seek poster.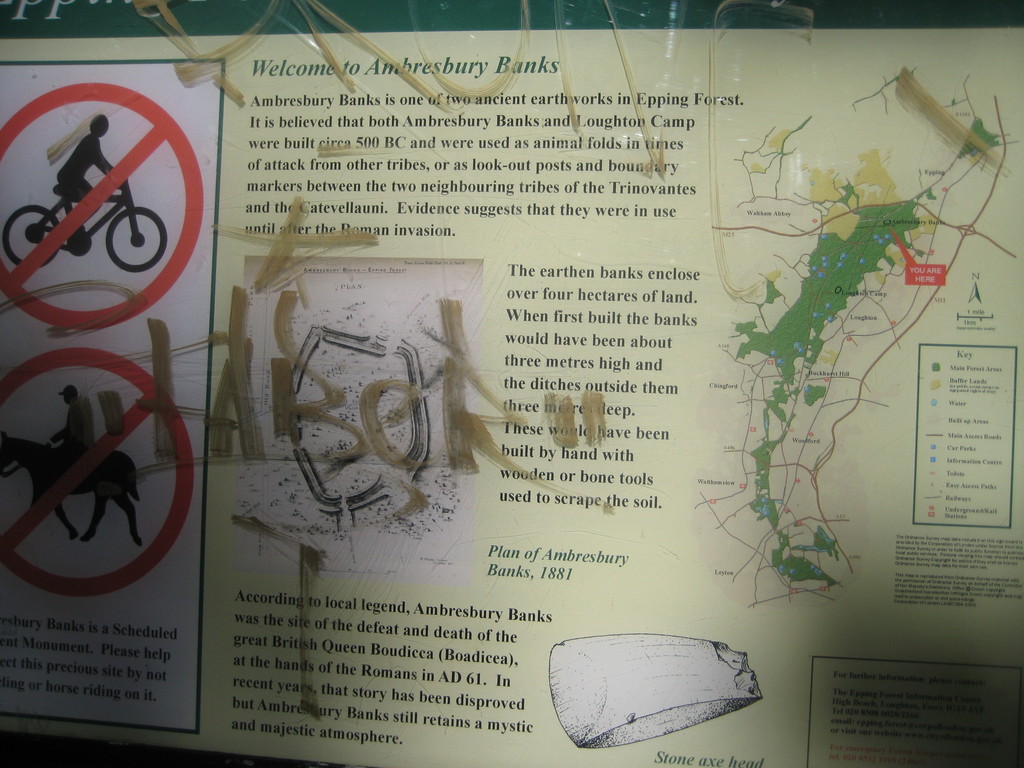
[1, 0, 1023, 767].
